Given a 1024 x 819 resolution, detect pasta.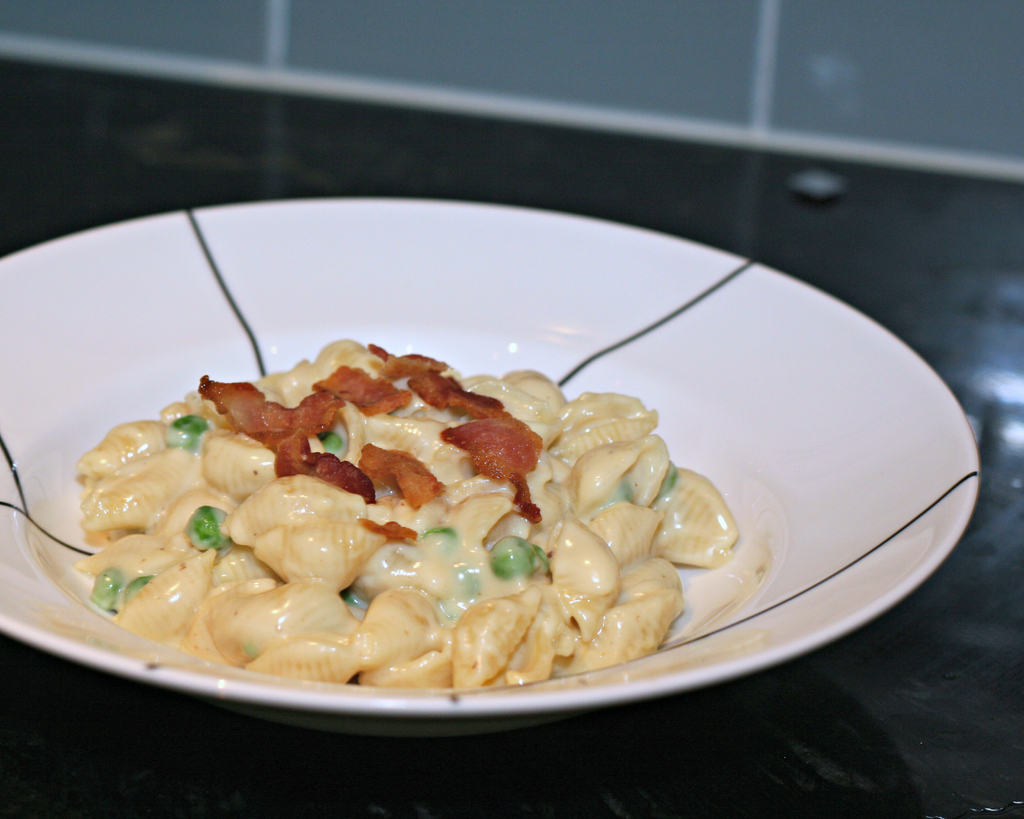
85/333/744/690.
